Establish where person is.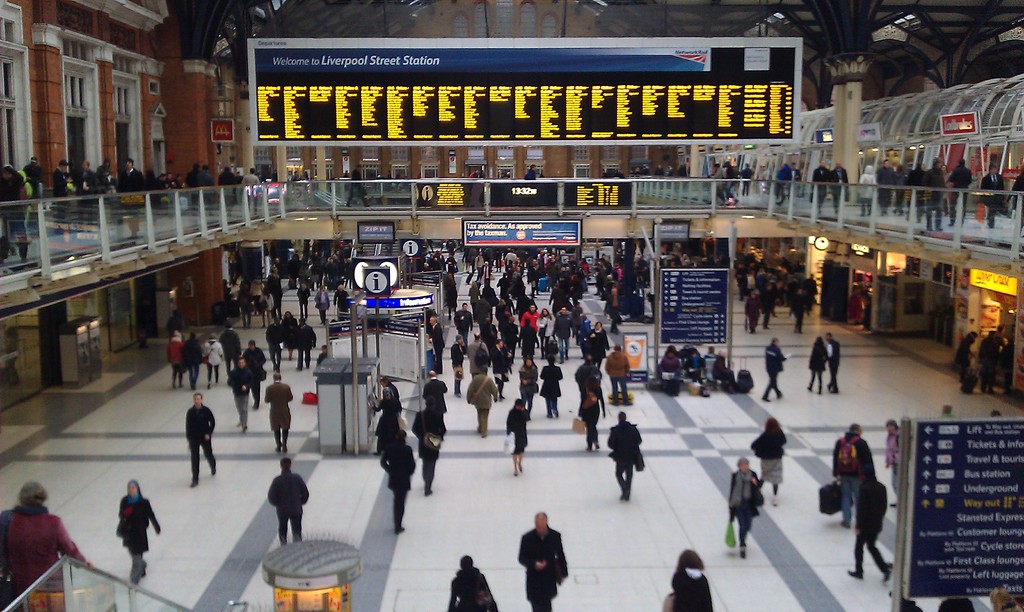
Established at (x1=538, y1=310, x2=555, y2=354).
